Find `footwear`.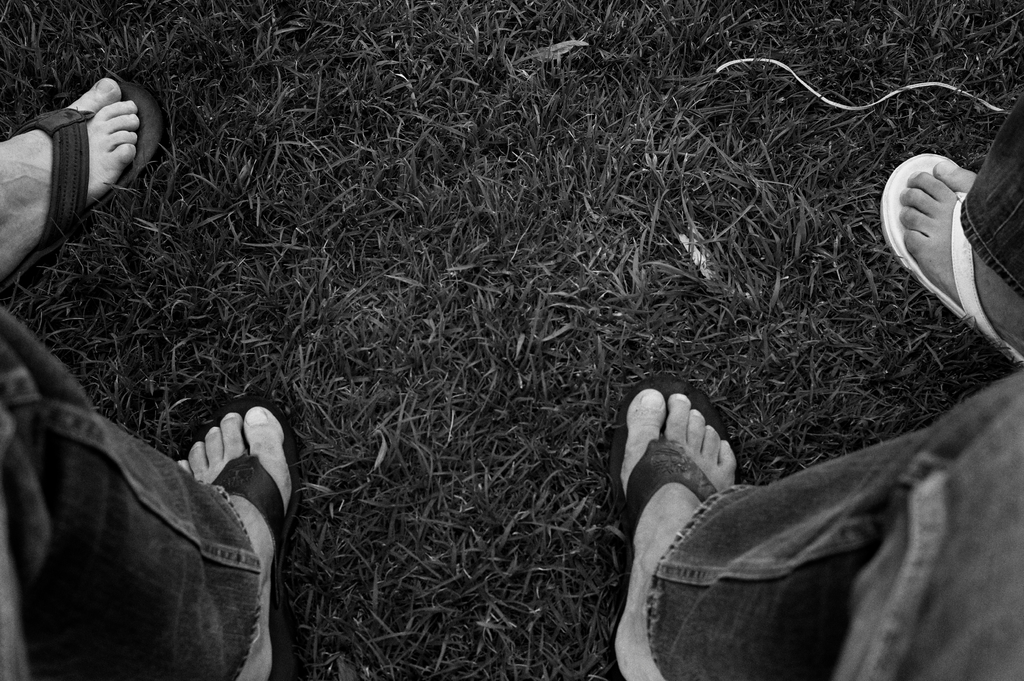
x1=602, y1=374, x2=741, y2=677.
